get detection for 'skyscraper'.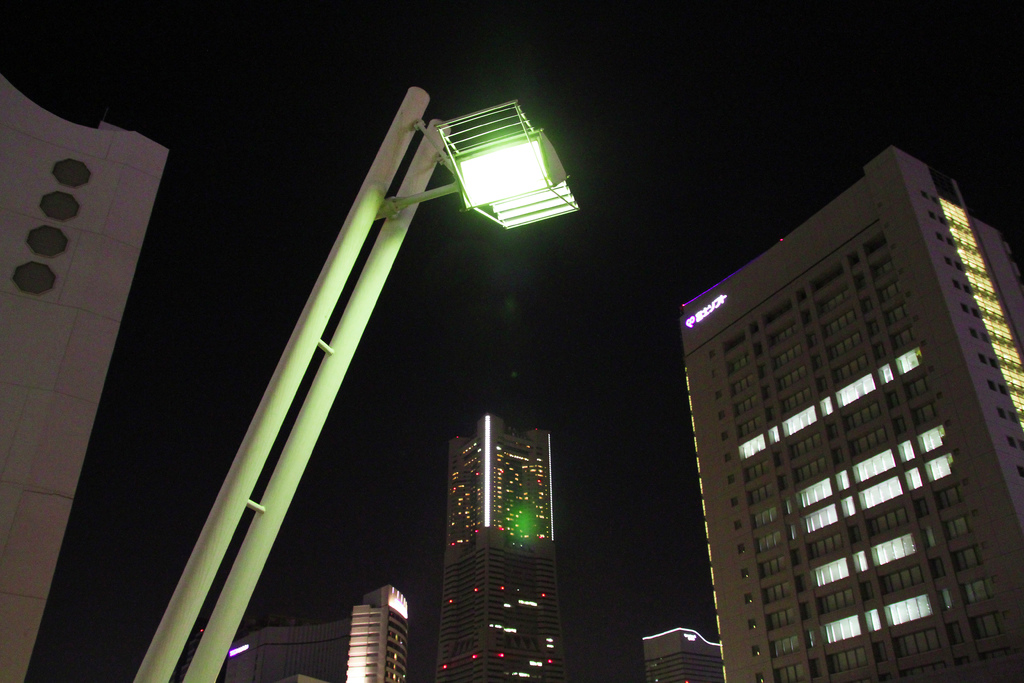
Detection: l=664, t=144, r=1023, b=682.
